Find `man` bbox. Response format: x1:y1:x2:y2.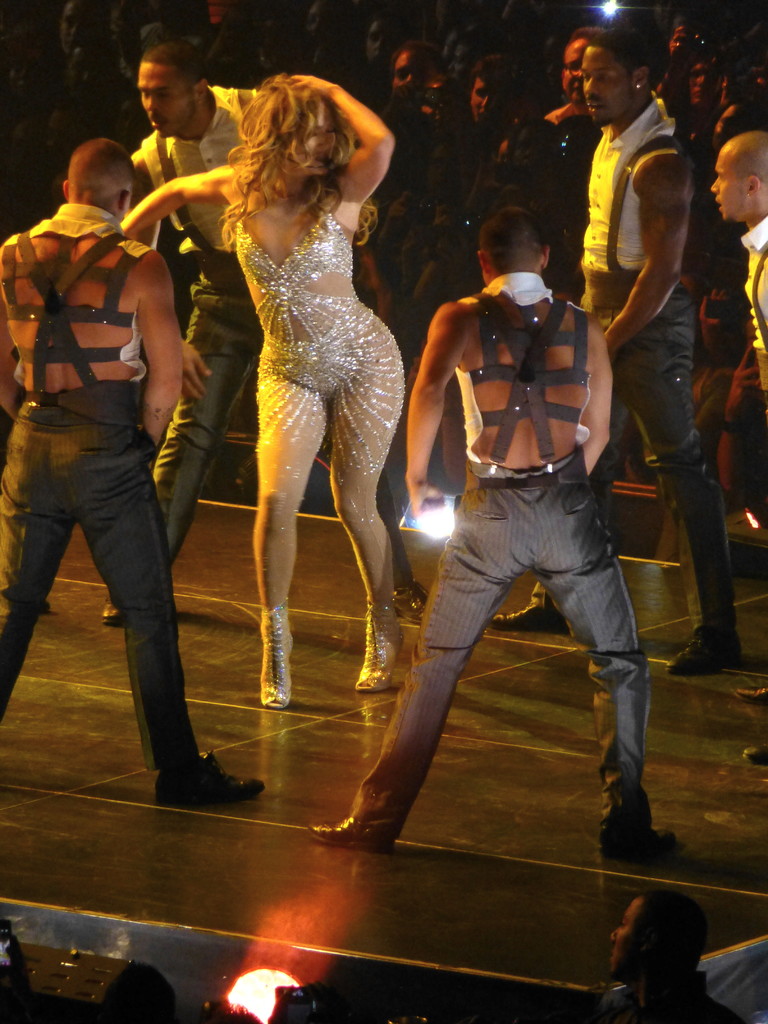
302:208:682:854.
